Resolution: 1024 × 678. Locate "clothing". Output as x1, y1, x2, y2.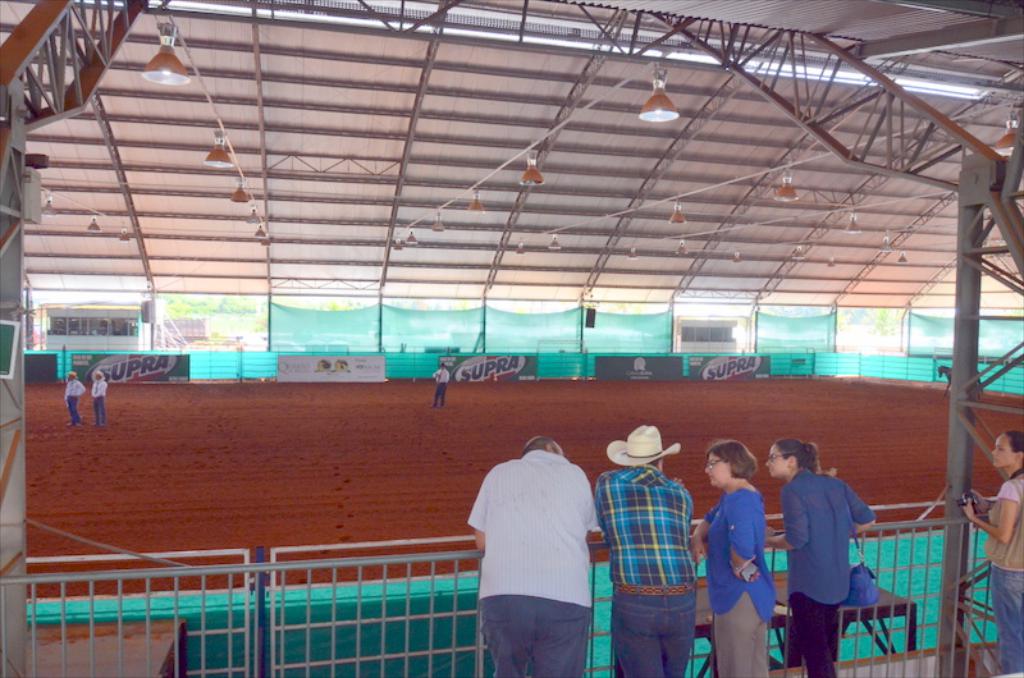
475, 435, 609, 658.
